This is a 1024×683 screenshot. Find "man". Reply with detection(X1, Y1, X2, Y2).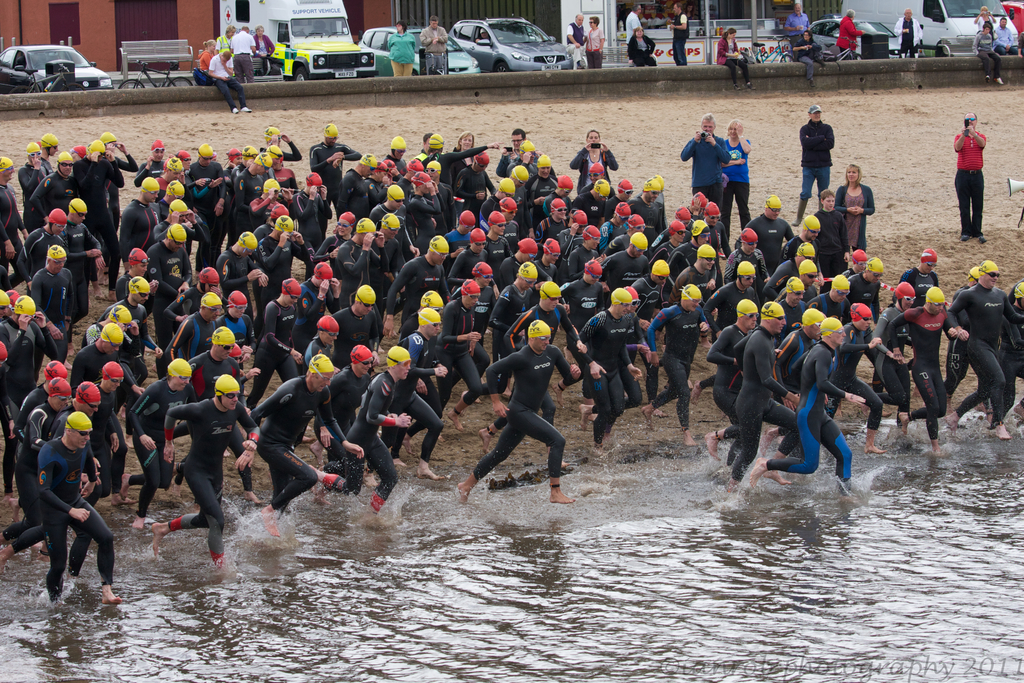
detection(376, 305, 449, 483).
